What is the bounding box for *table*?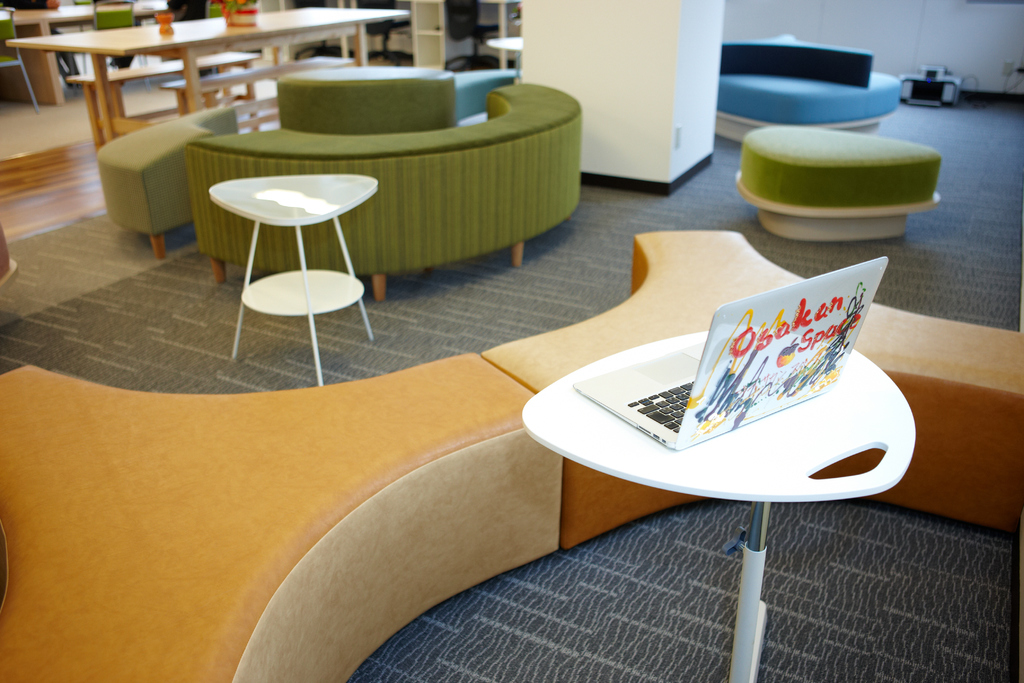
524, 330, 914, 682.
